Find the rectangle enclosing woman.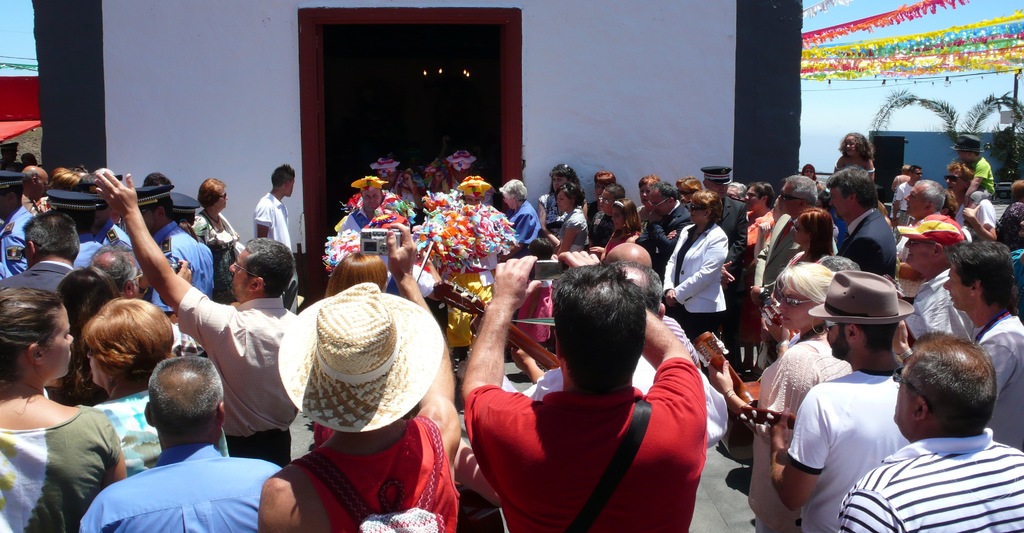
<bbox>742, 180, 774, 365</bbox>.
